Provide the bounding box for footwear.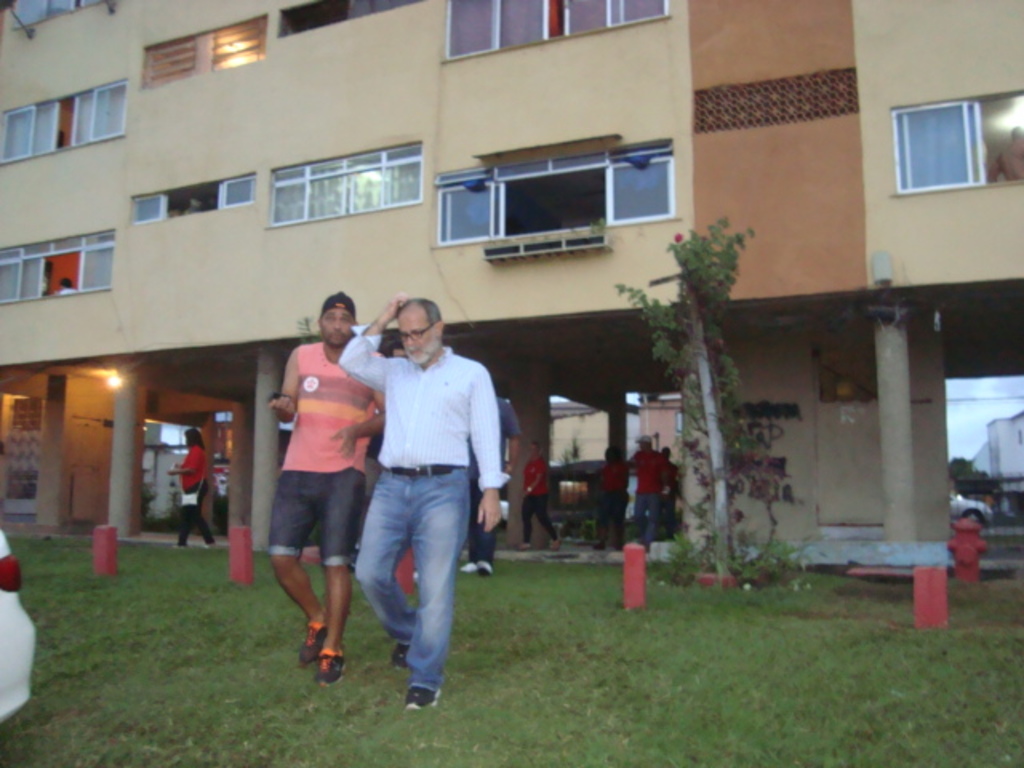
pyautogui.locateOnScreen(318, 651, 344, 686).
